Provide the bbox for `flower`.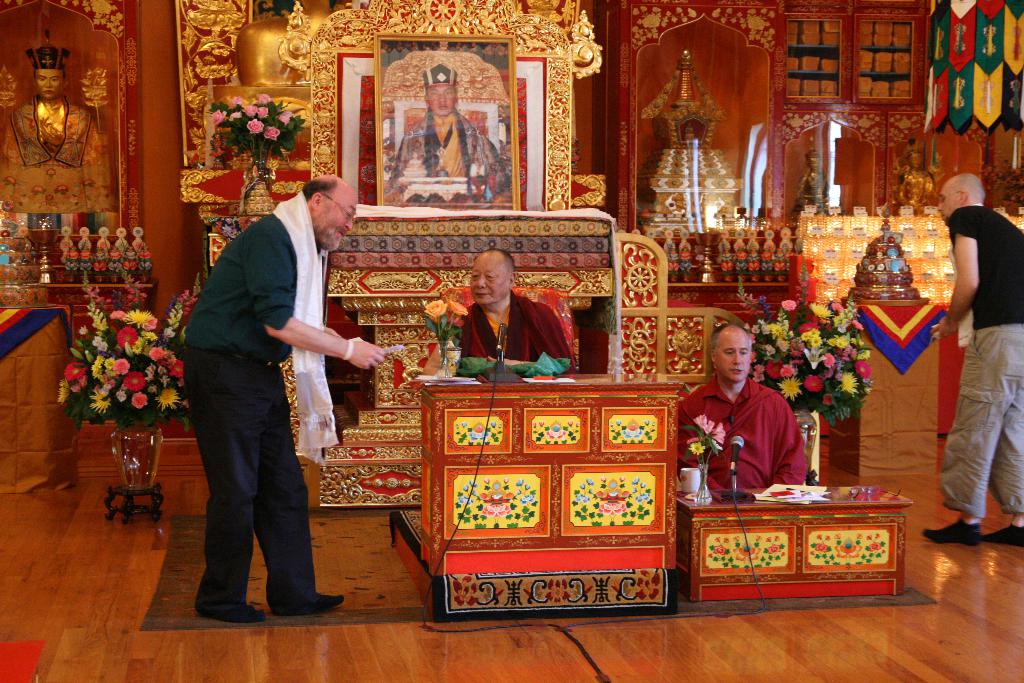
crop(819, 393, 833, 406).
